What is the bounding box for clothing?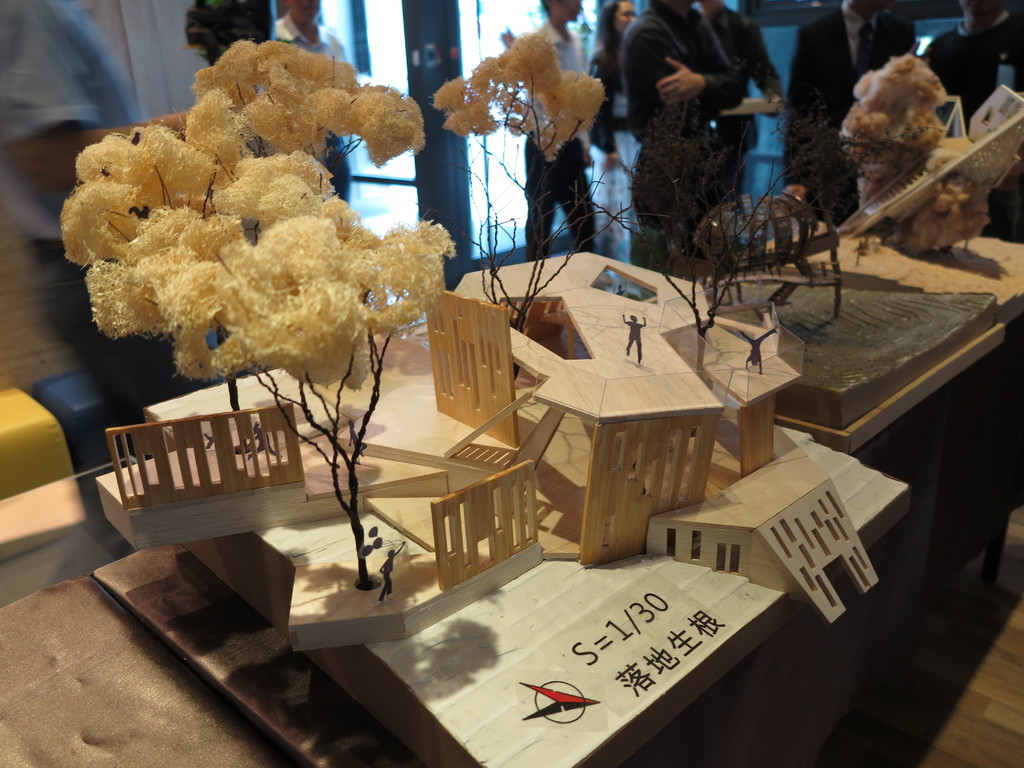
select_region(783, 3, 919, 225).
